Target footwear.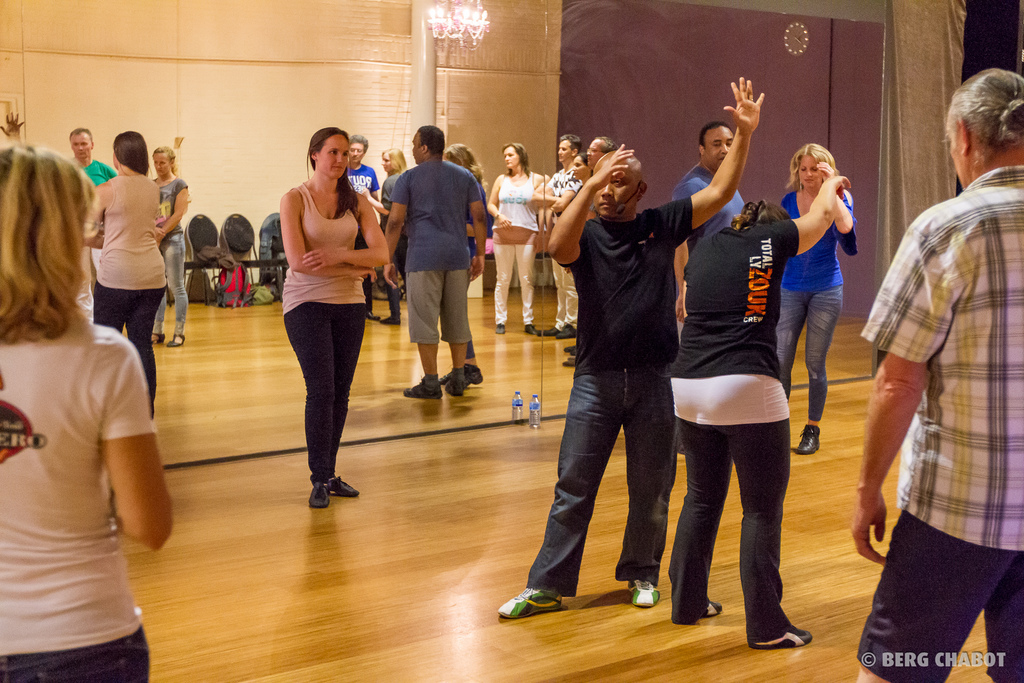
Target region: <region>467, 367, 486, 388</region>.
